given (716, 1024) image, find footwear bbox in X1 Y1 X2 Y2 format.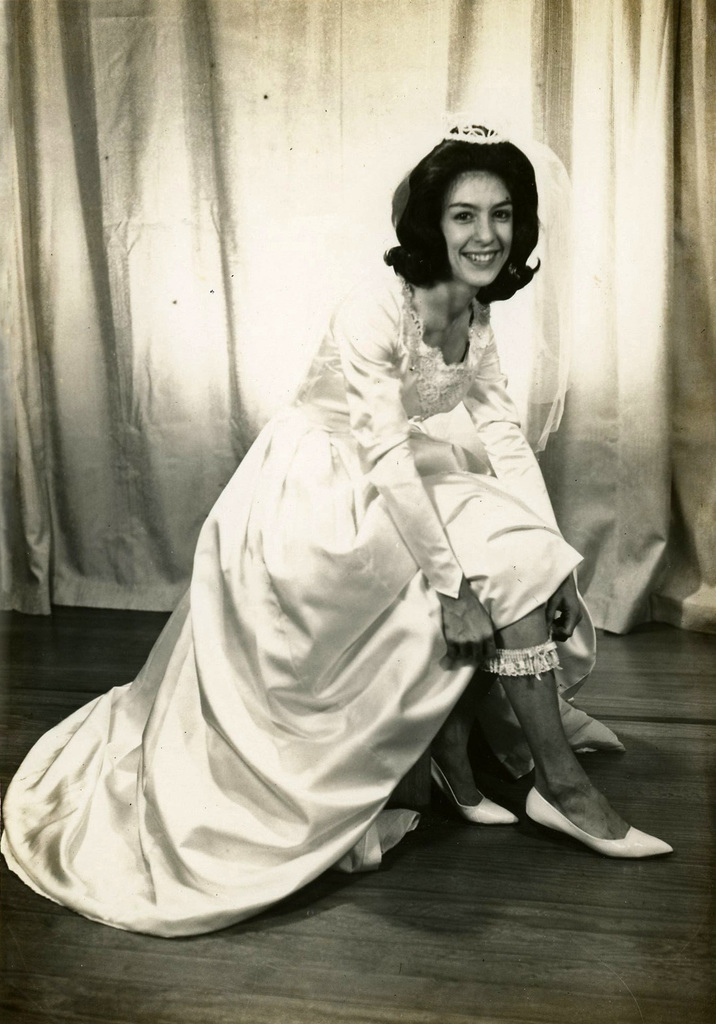
425 758 517 821.
